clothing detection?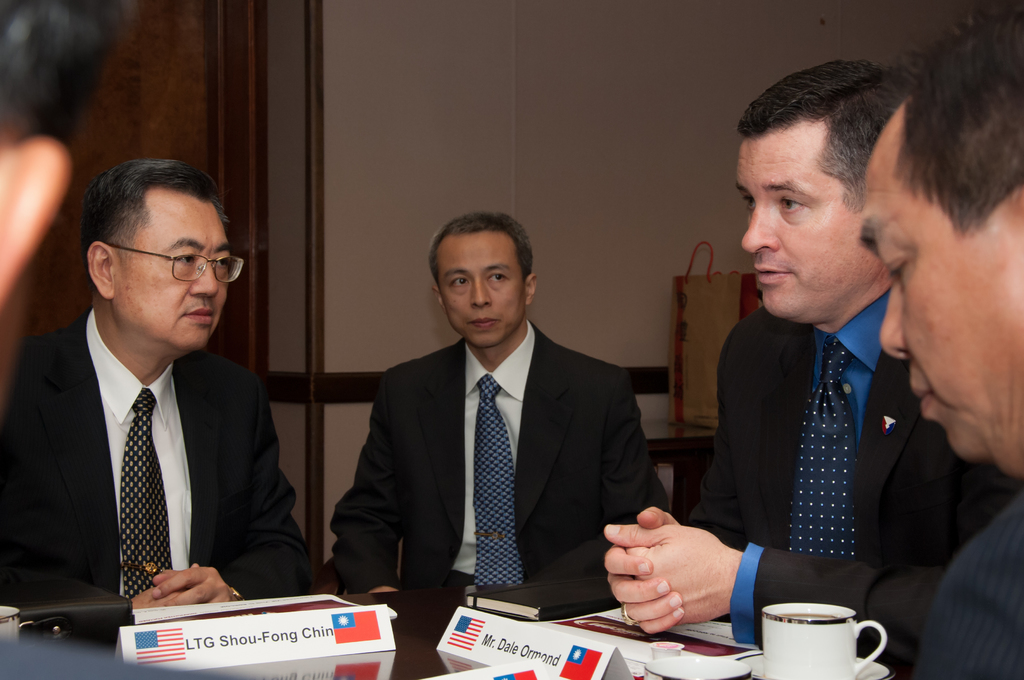
x1=916 y1=499 x2=1023 y2=679
